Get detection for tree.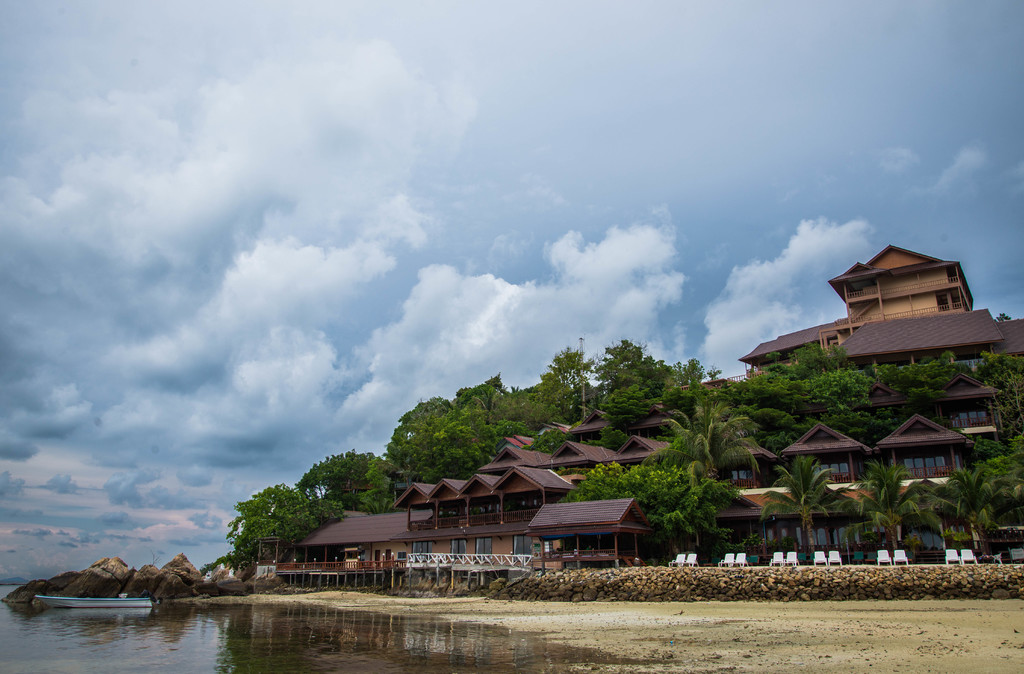
Detection: 573, 463, 723, 573.
